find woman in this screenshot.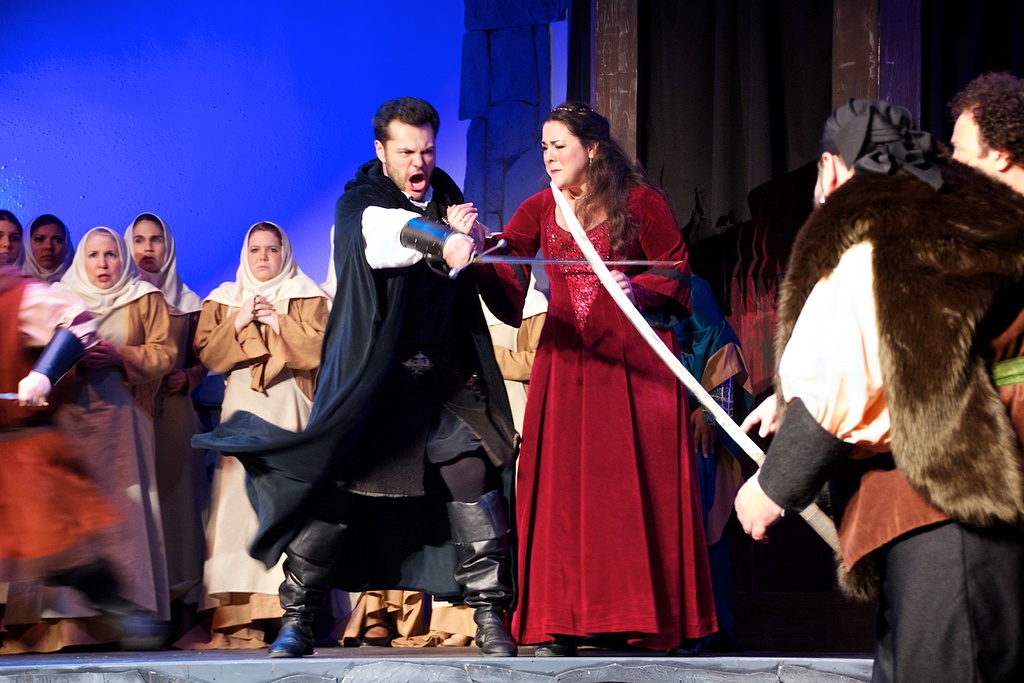
The bounding box for woman is crop(0, 202, 25, 282).
